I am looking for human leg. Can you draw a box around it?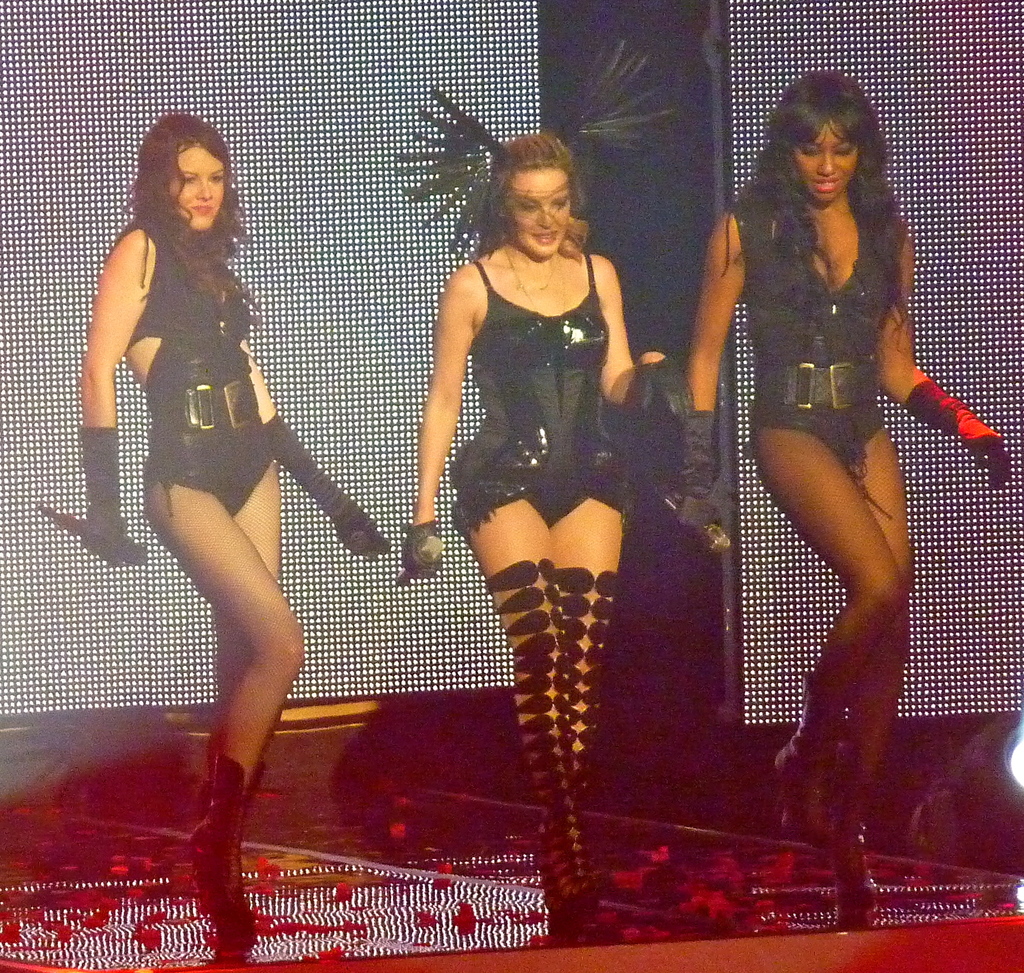
Sure, the bounding box is (x1=132, y1=466, x2=312, y2=902).
